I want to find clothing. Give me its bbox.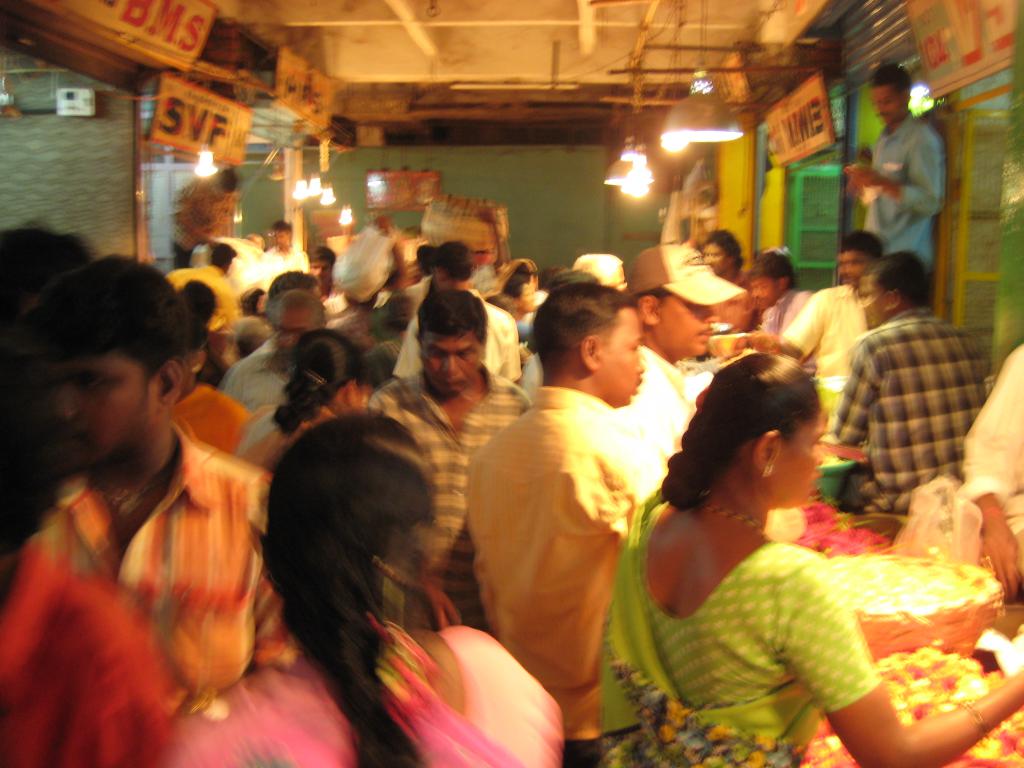
173:376:246:439.
